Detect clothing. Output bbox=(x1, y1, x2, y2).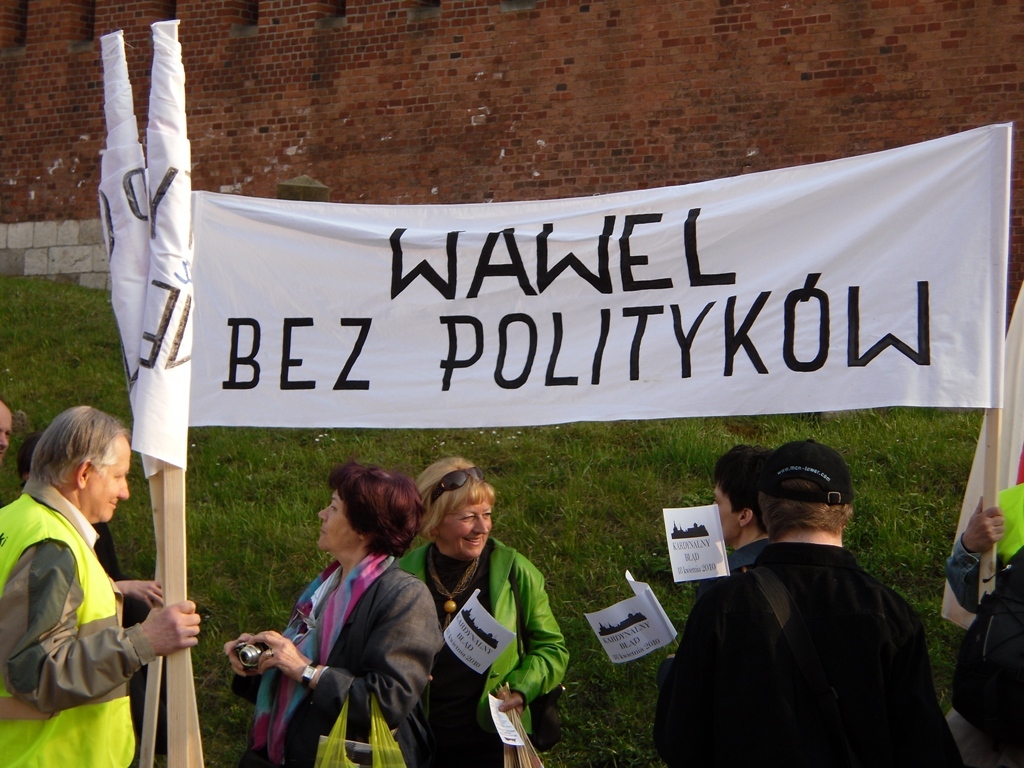
bbox=(949, 541, 1021, 762).
